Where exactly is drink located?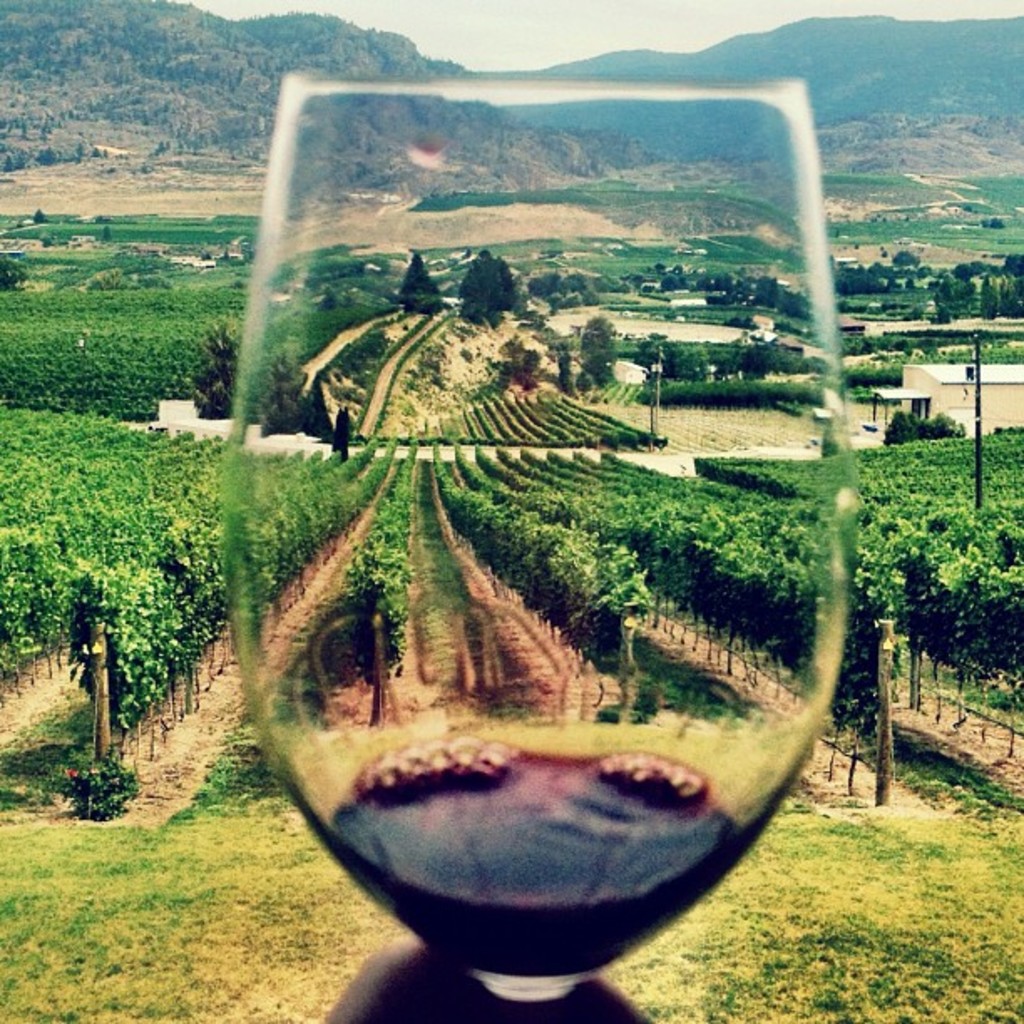
Its bounding box is l=335, t=743, r=741, b=977.
